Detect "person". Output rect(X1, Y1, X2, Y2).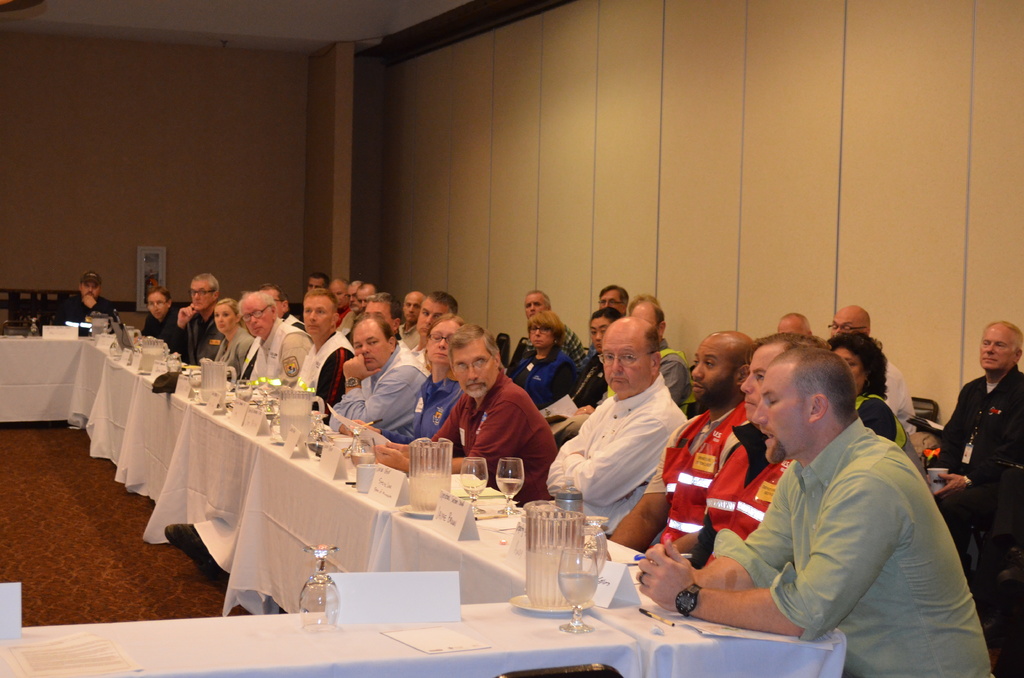
rect(502, 310, 575, 407).
